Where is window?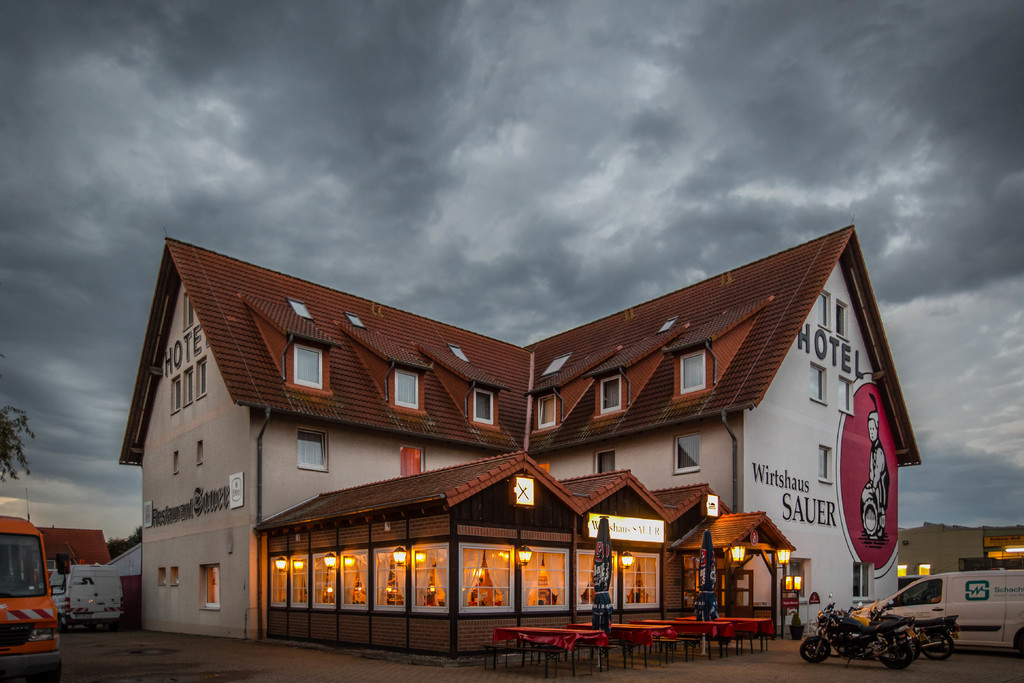
(x1=833, y1=302, x2=846, y2=336).
